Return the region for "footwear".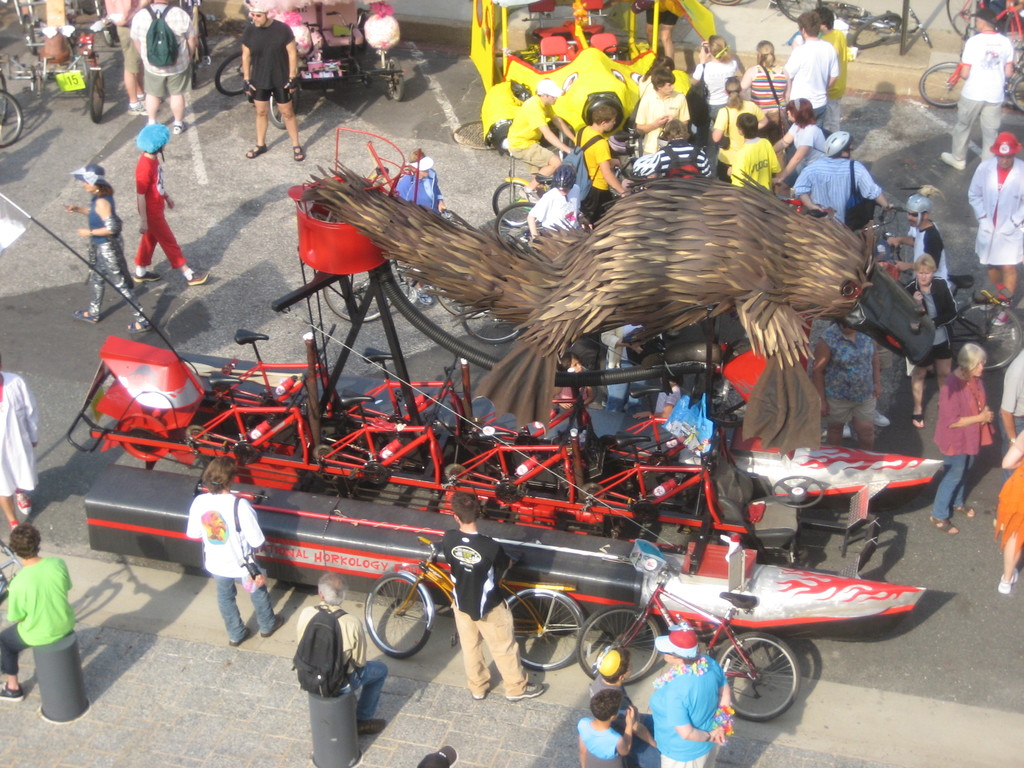
box(505, 682, 546, 705).
